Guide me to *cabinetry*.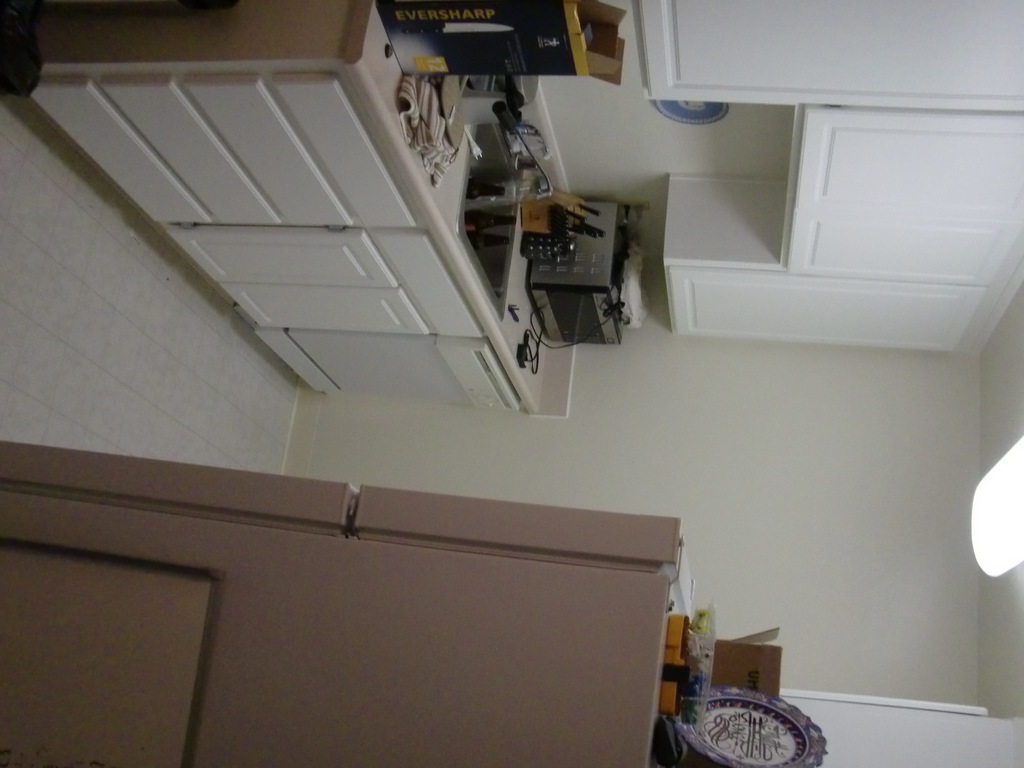
Guidance: locate(639, 0, 1023, 93).
